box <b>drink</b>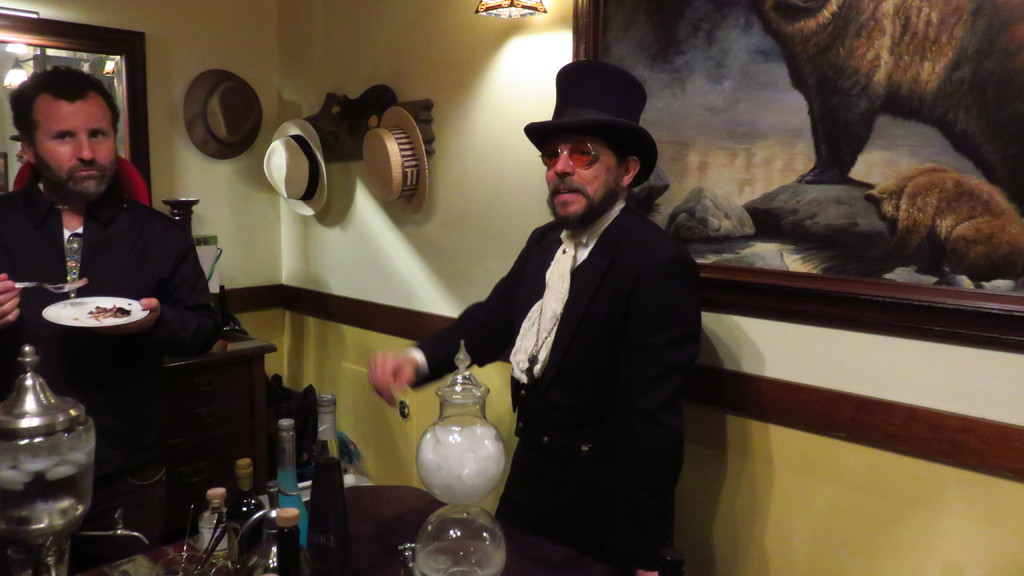
(left=274, top=423, right=311, bottom=546)
